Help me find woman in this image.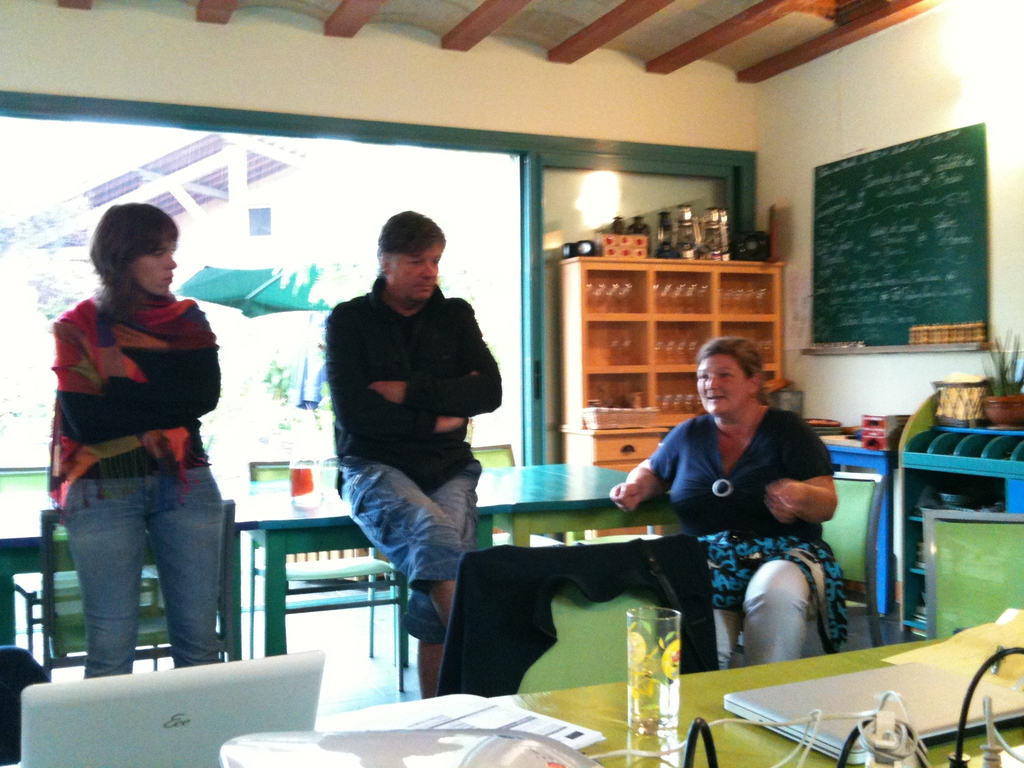
Found it: Rect(609, 336, 841, 675).
